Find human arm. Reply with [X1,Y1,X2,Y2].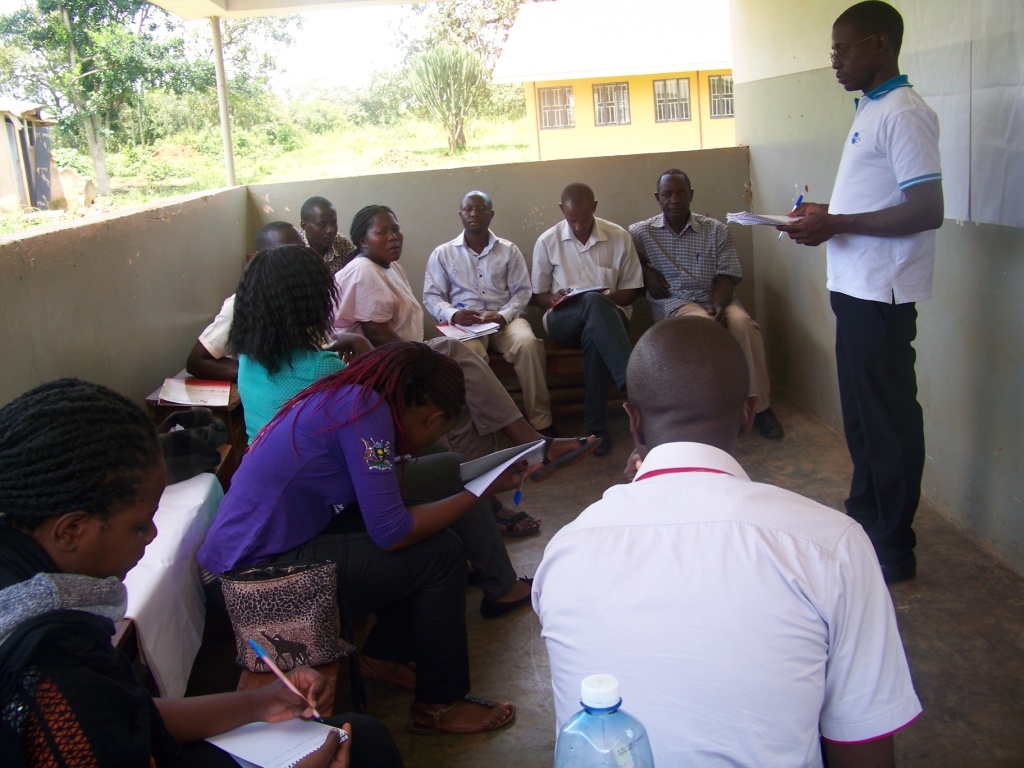
[536,212,574,311].
